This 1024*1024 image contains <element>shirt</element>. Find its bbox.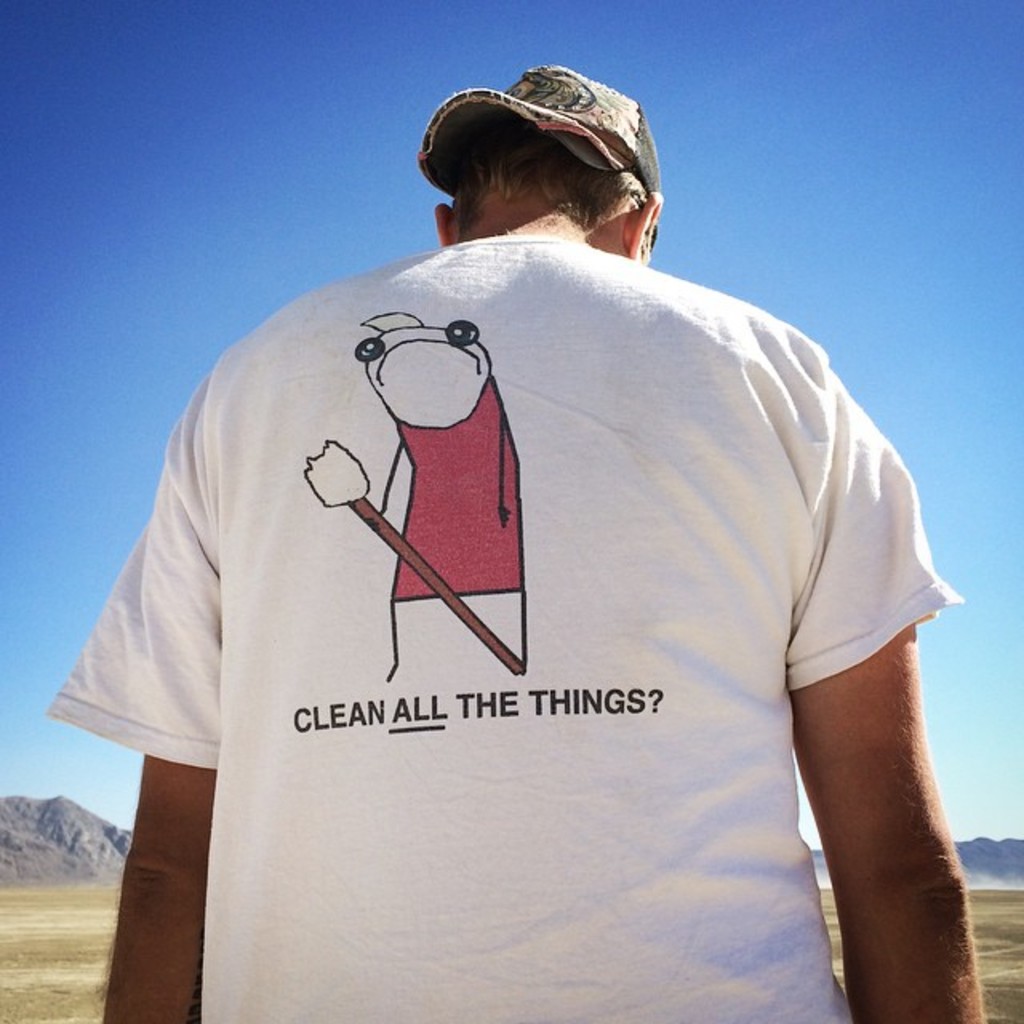
box=[45, 226, 965, 1022].
